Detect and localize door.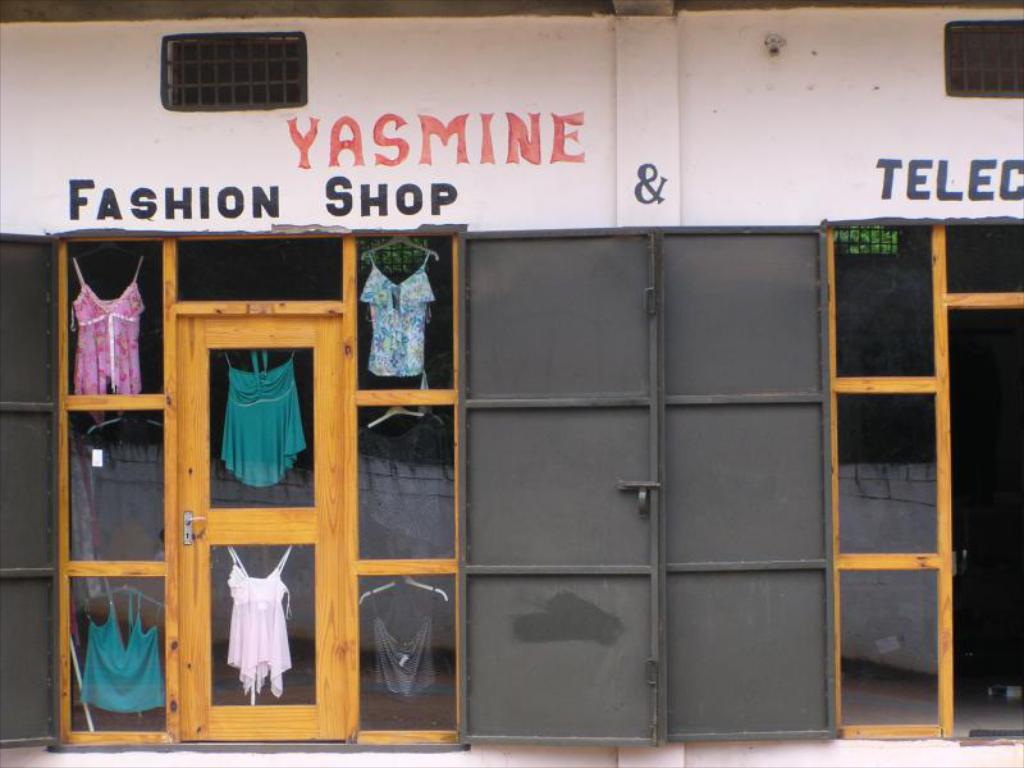
Localized at region(467, 229, 865, 753).
